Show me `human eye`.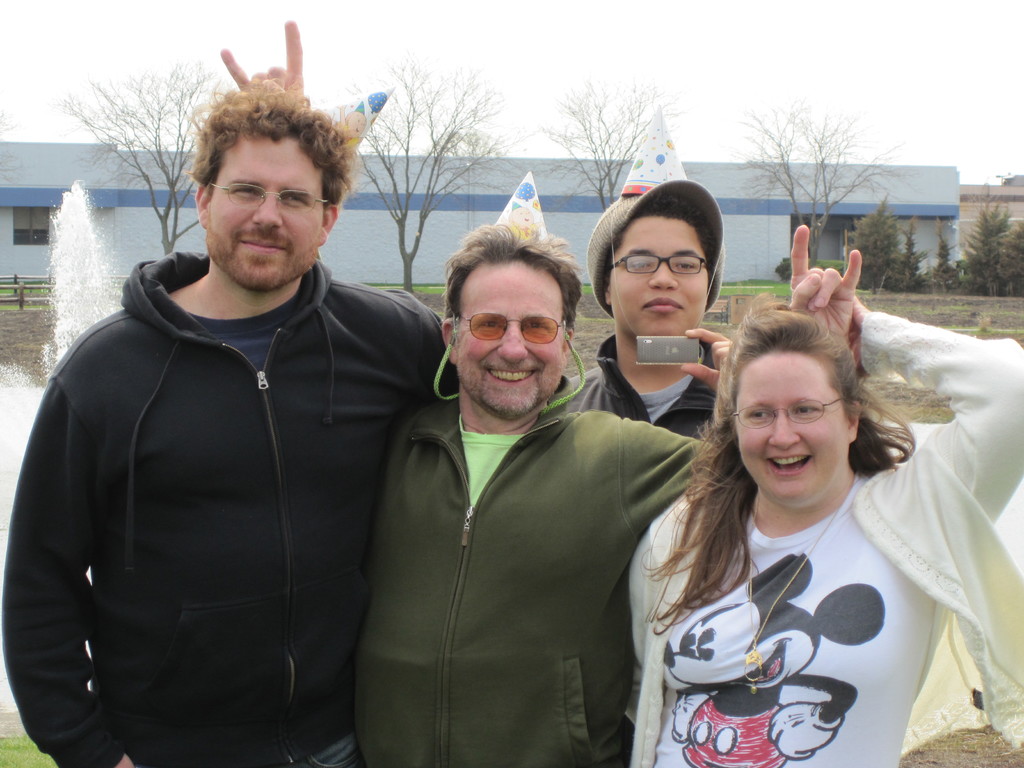
`human eye` is here: 282:195:310:207.
